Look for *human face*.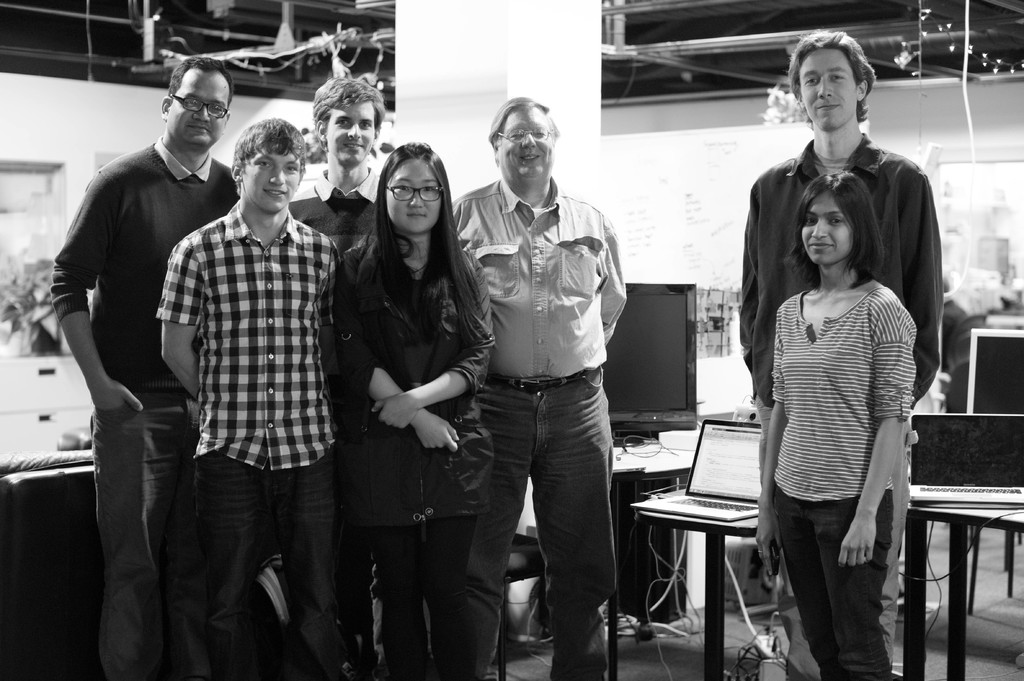
Found: locate(241, 150, 300, 209).
